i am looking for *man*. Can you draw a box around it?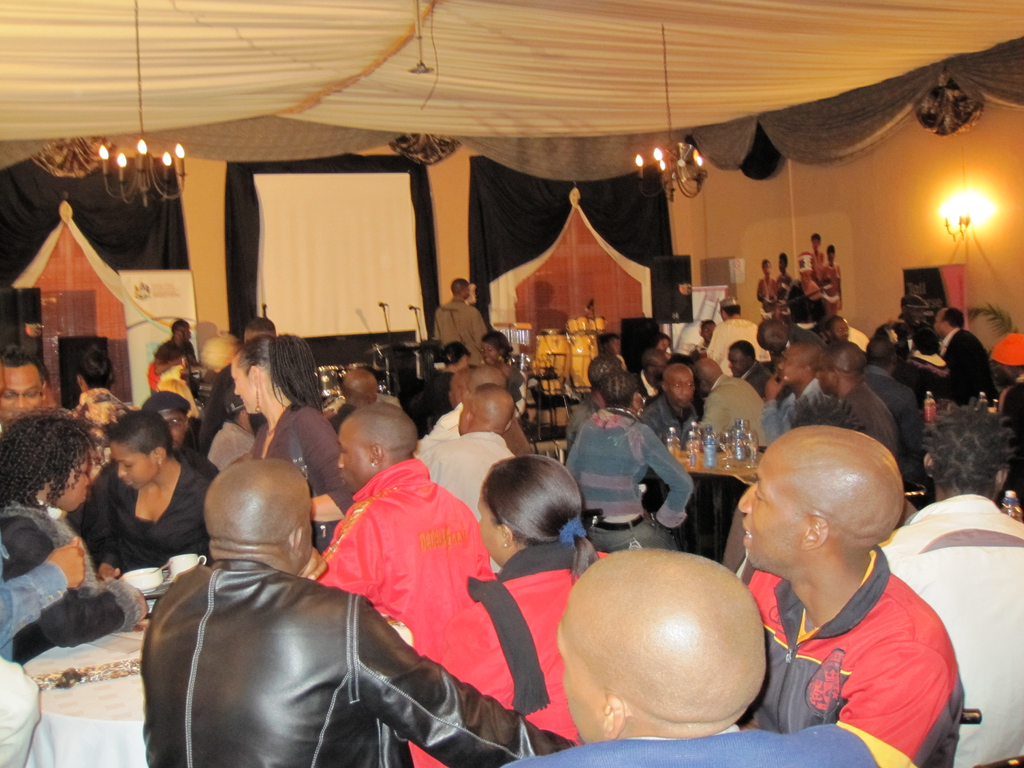
Sure, the bounding box is <box>863,332,918,437</box>.
